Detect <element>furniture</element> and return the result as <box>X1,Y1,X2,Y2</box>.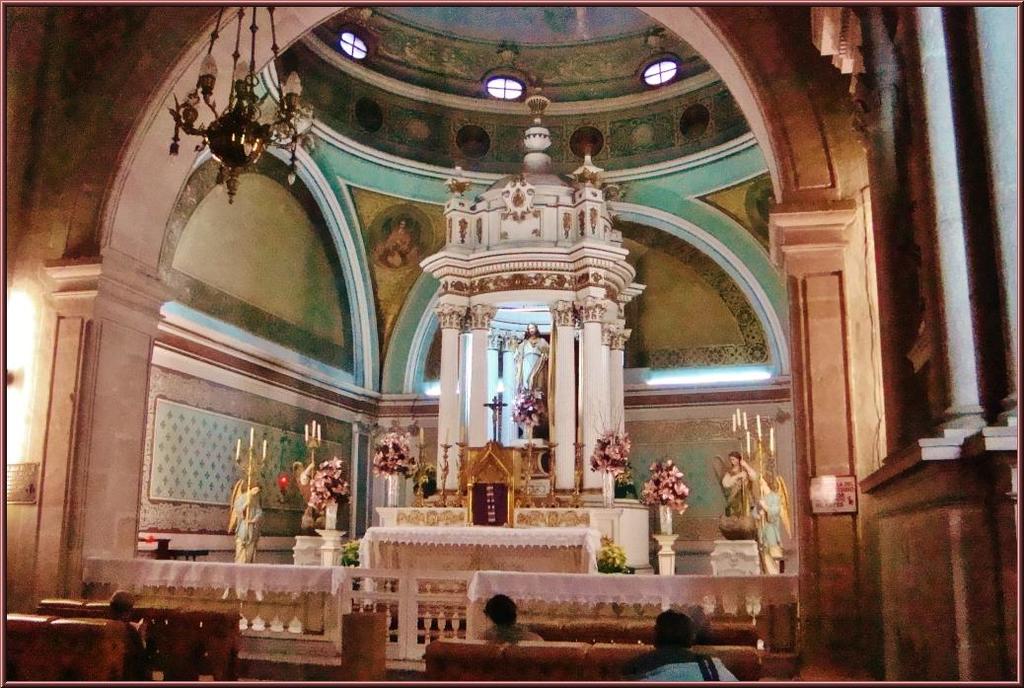
<box>6,614,123,684</box>.
